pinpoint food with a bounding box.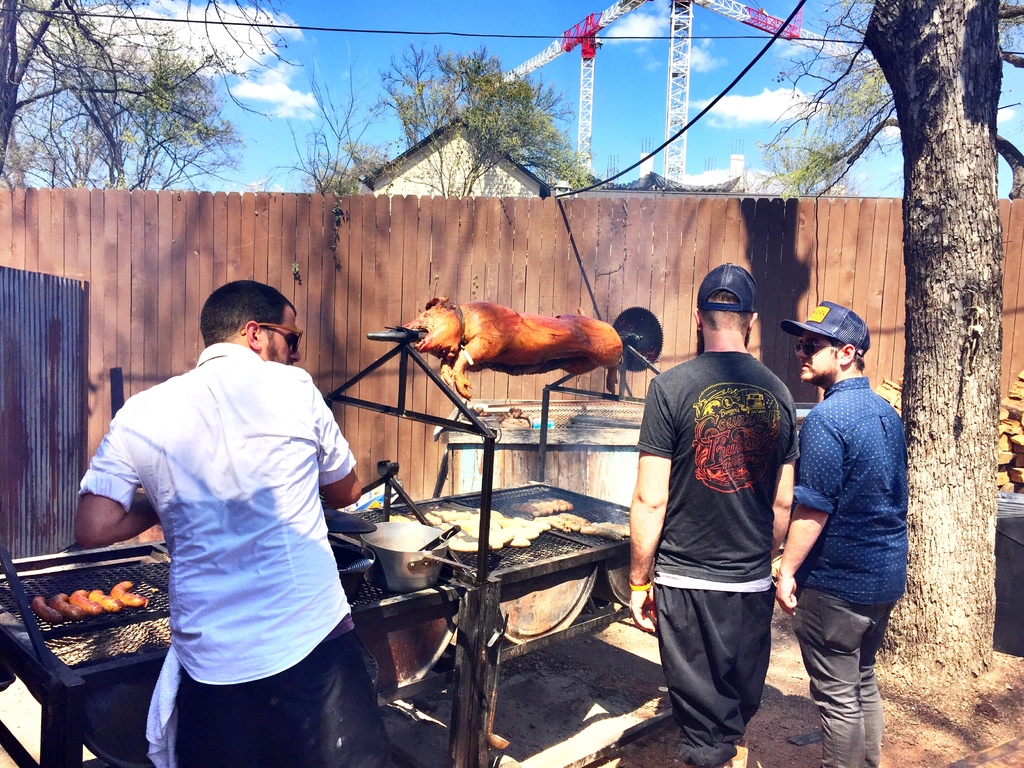
region(470, 406, 534, 428).
